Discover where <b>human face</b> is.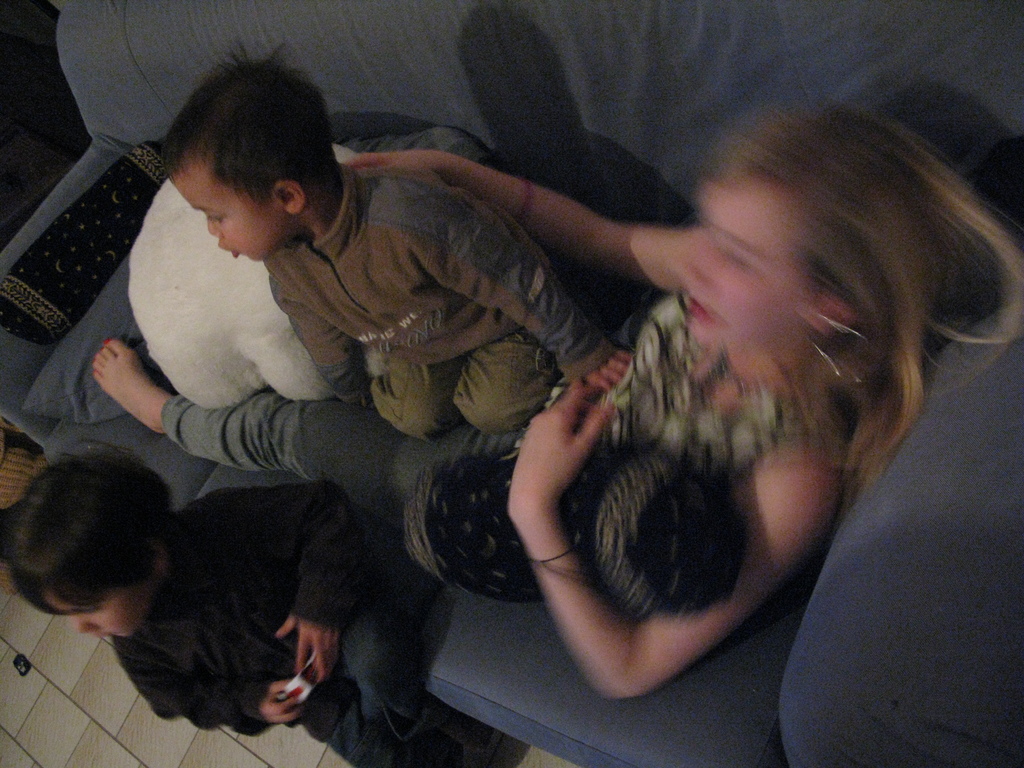
Discovered at box=[49, 586, 153, 639].
